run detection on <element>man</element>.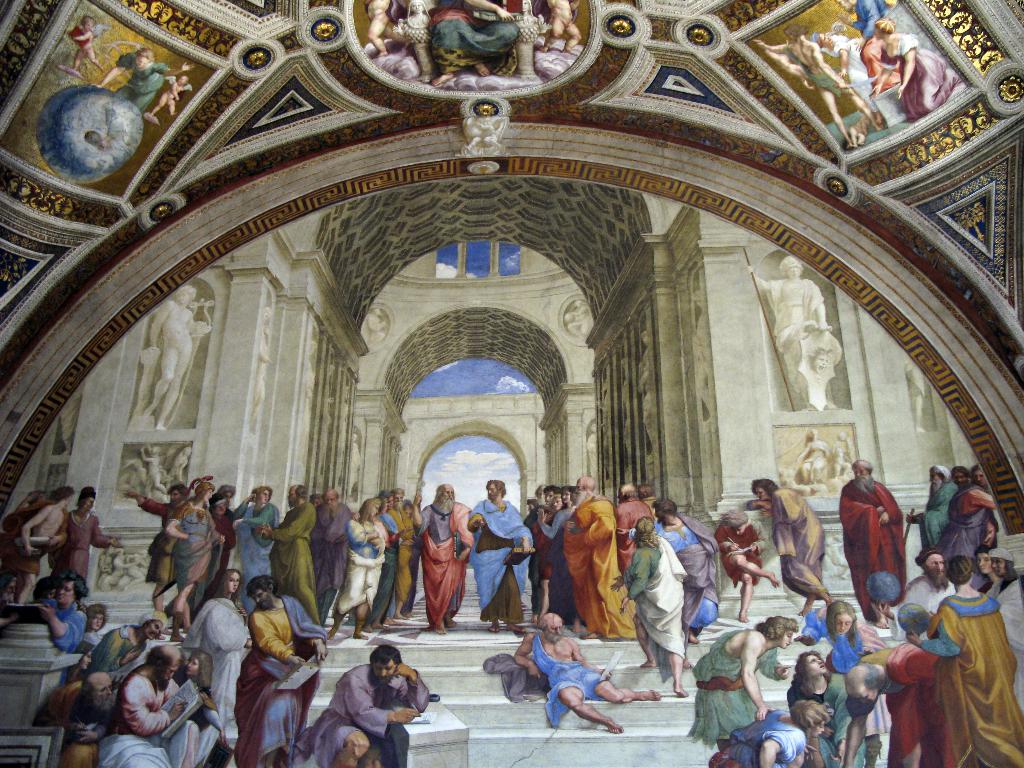
Result: {"left": 956, "top": 461, "right": 998, "bottom": 572}.
